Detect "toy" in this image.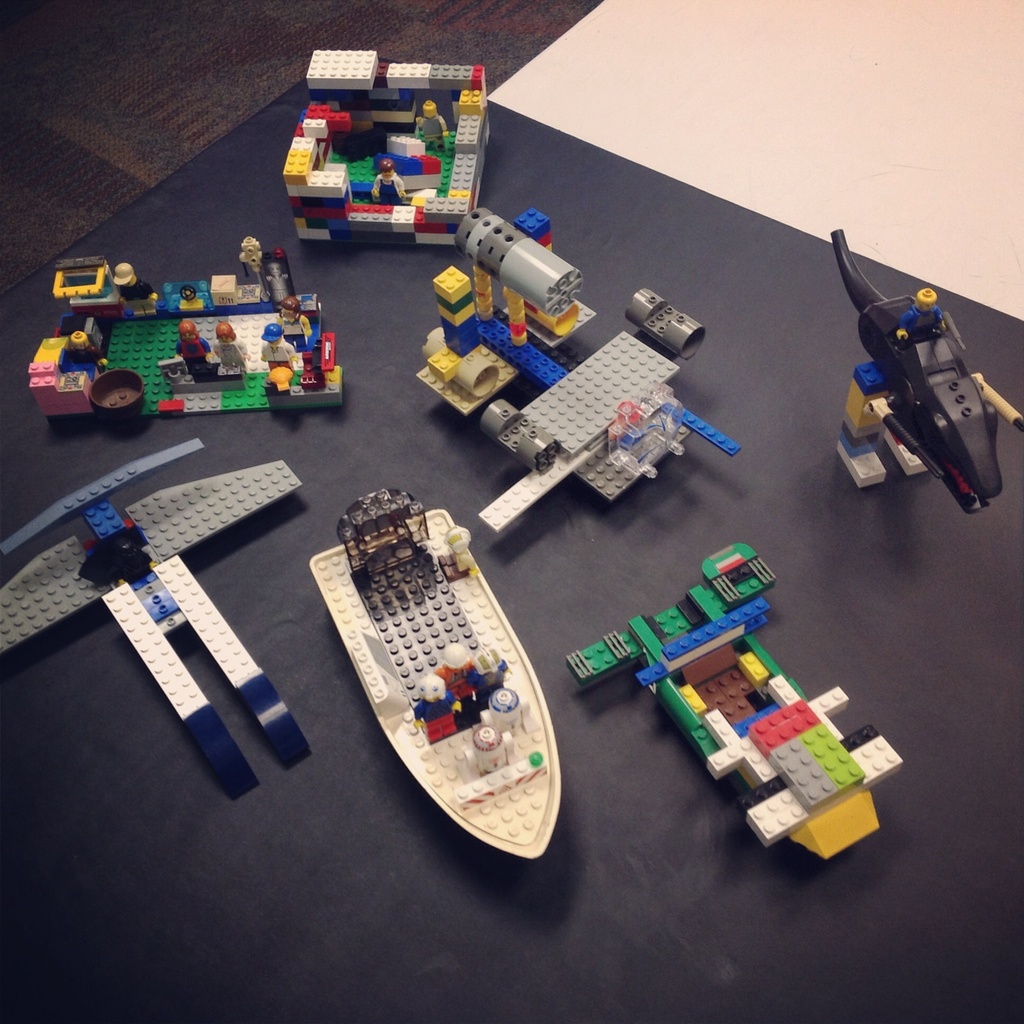
Detection: [829, 225, 1023, 520].
